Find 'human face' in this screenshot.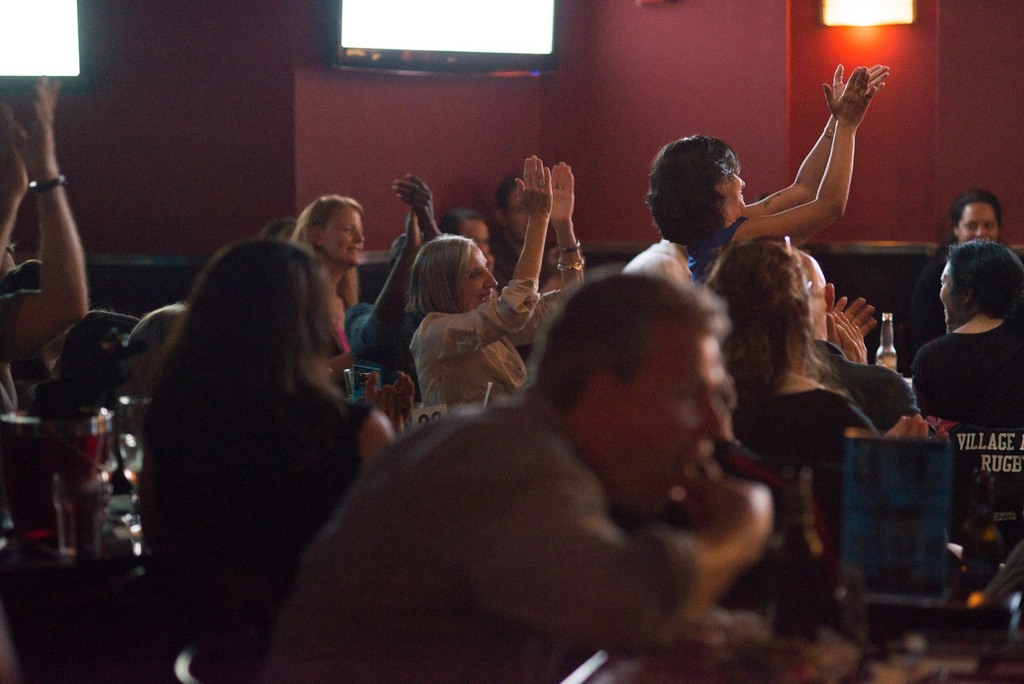
The bounding box for 'human face' is box(808, 272, 837, 331).
